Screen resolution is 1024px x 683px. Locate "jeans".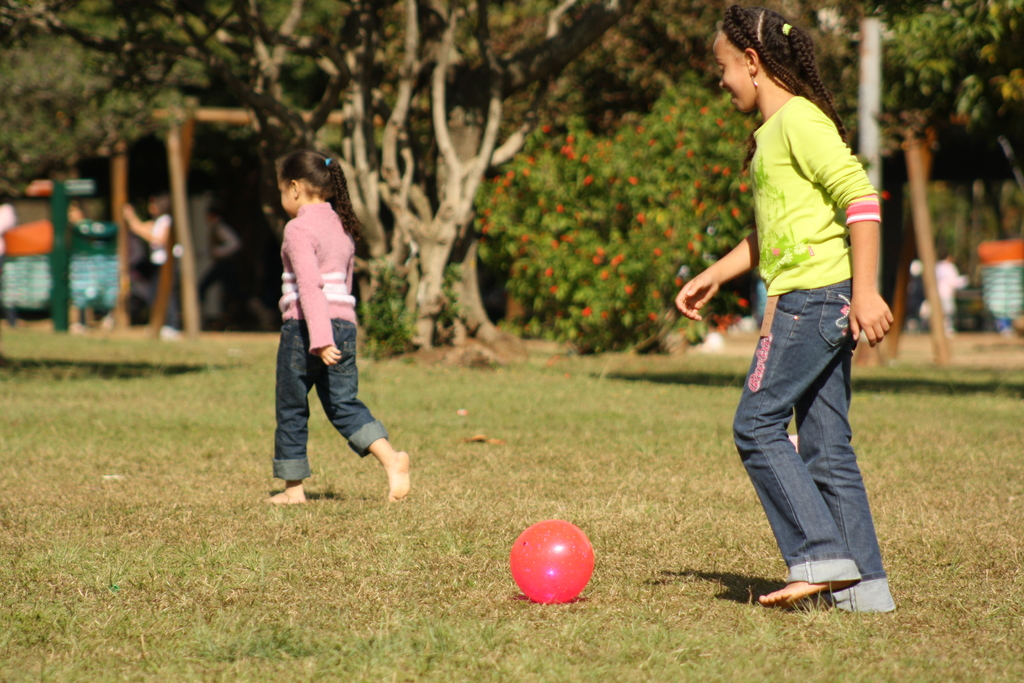
x1=743 y1=290 x2=884 y2=627.
